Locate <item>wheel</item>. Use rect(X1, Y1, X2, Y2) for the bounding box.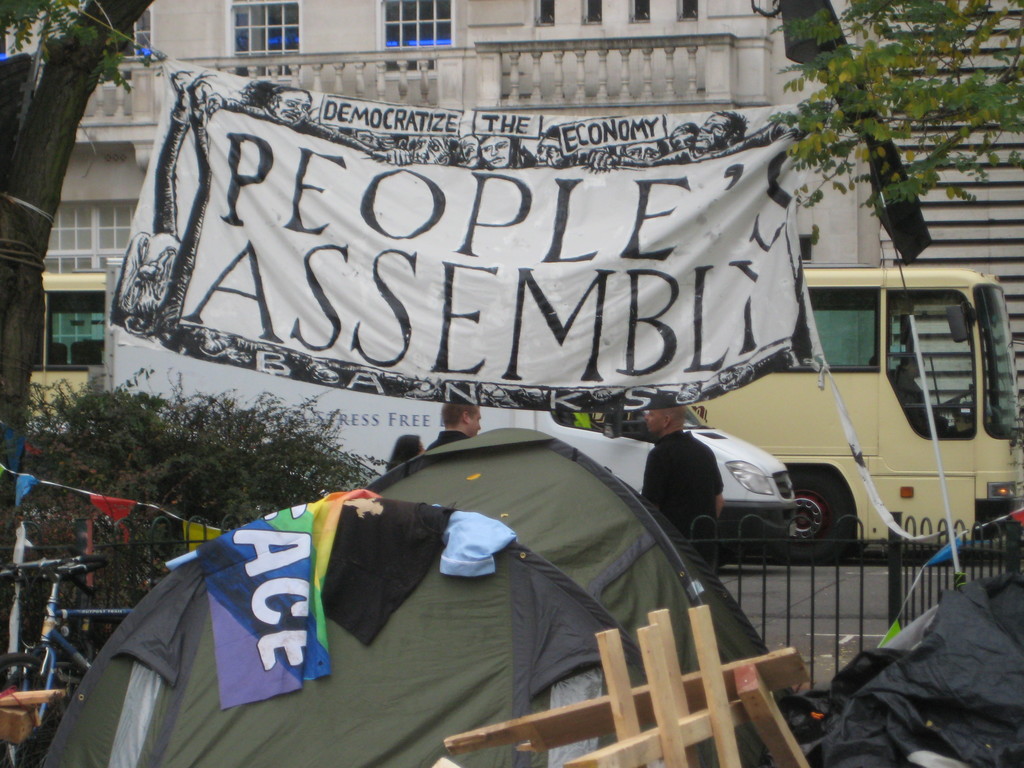
rect(936, 385, 979, 412).
